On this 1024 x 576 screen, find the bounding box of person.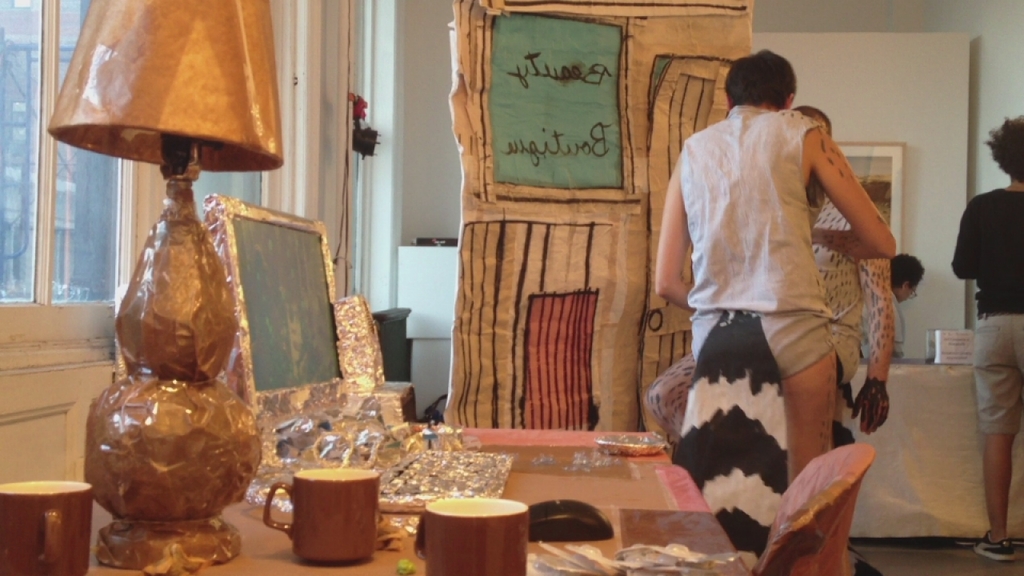
Bounding box: {"x1": 854, "y1": 241, "x2": 953, "y2": 371}.
